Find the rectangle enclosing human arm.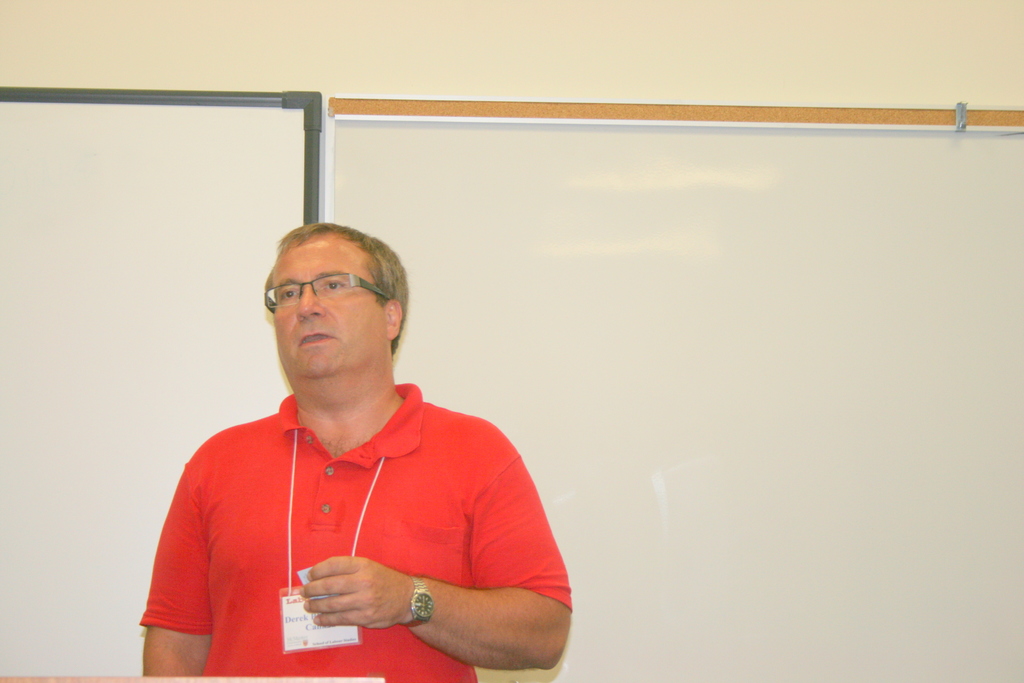
136, 457, 220, 682.
